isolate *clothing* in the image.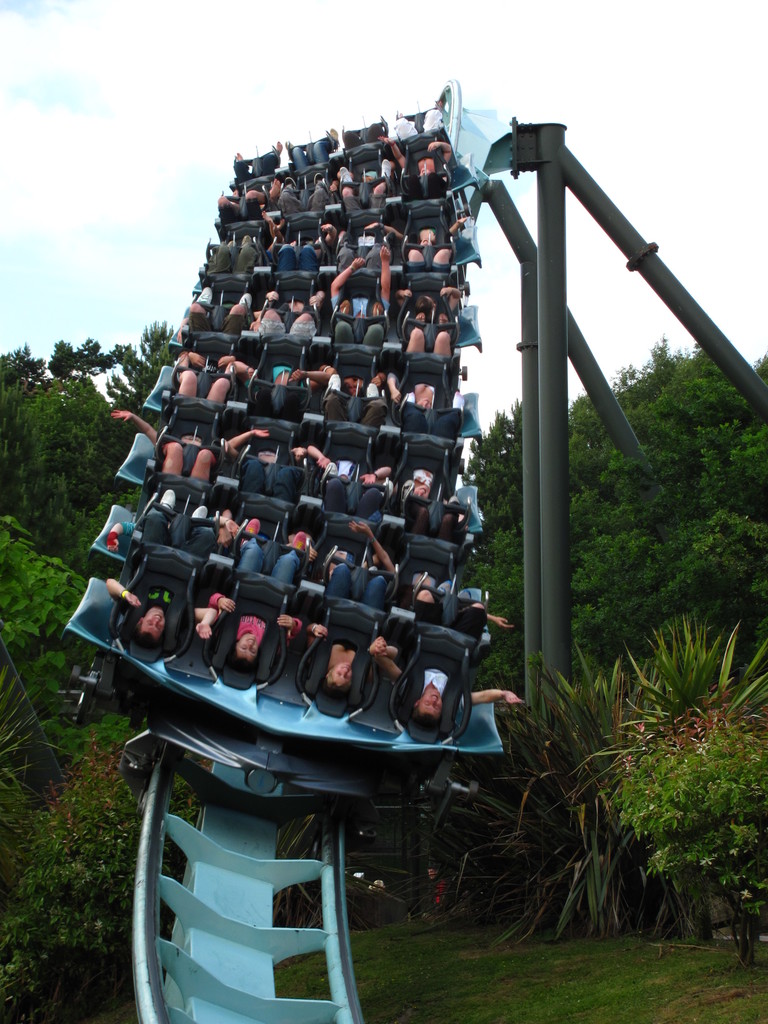
Isolated region: Rect(302, 566, 389, 652).
